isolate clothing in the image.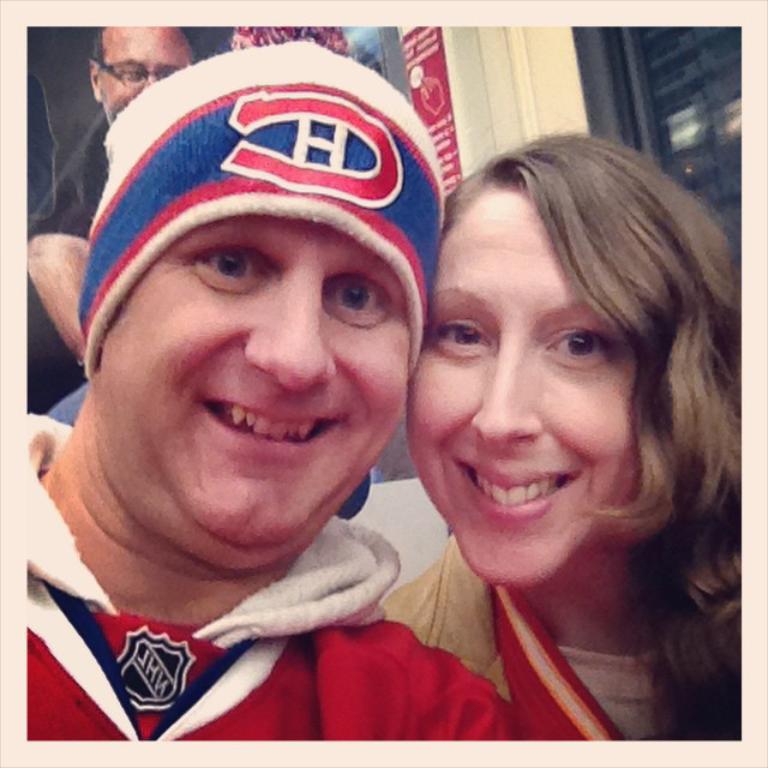
Isolated region: bbox(0, 412, 491, 742).
